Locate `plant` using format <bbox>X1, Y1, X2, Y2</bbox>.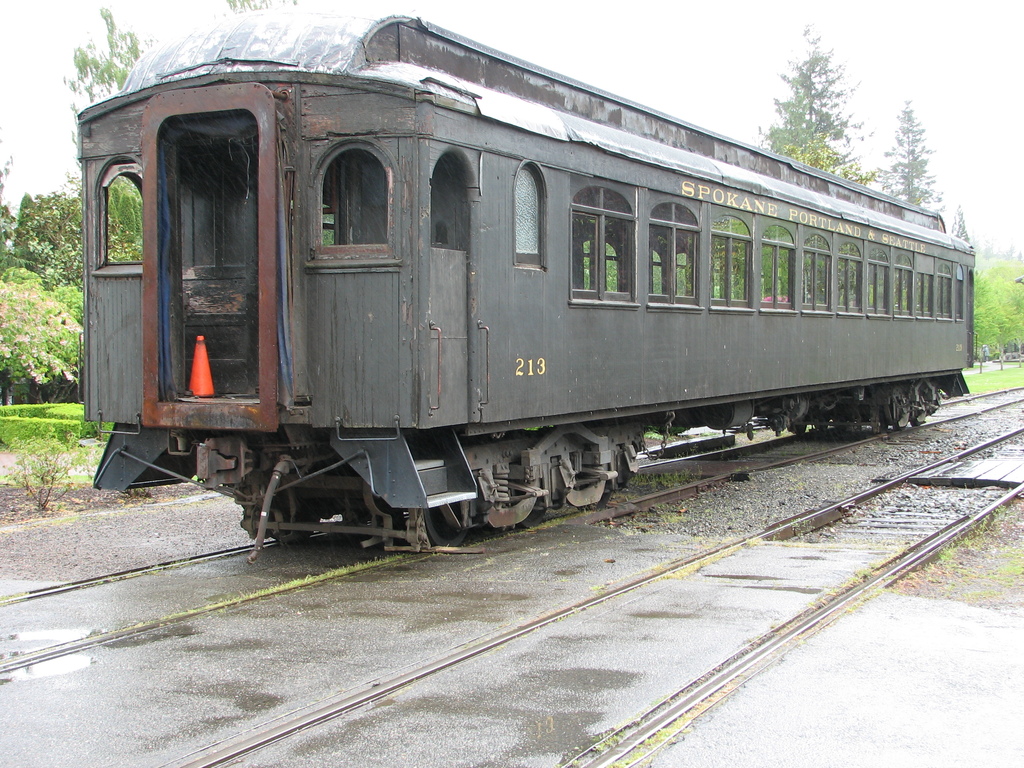
<bbox>964, 262, 1023, 364</bbox>.
